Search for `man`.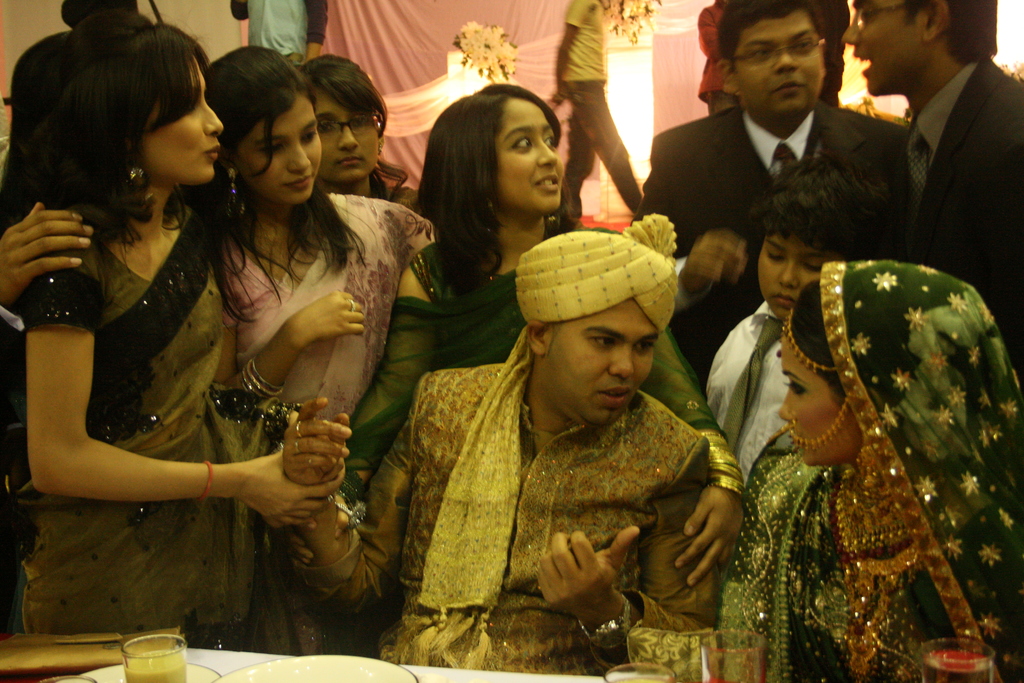
Found at crop(234, 0, 326, 68).
